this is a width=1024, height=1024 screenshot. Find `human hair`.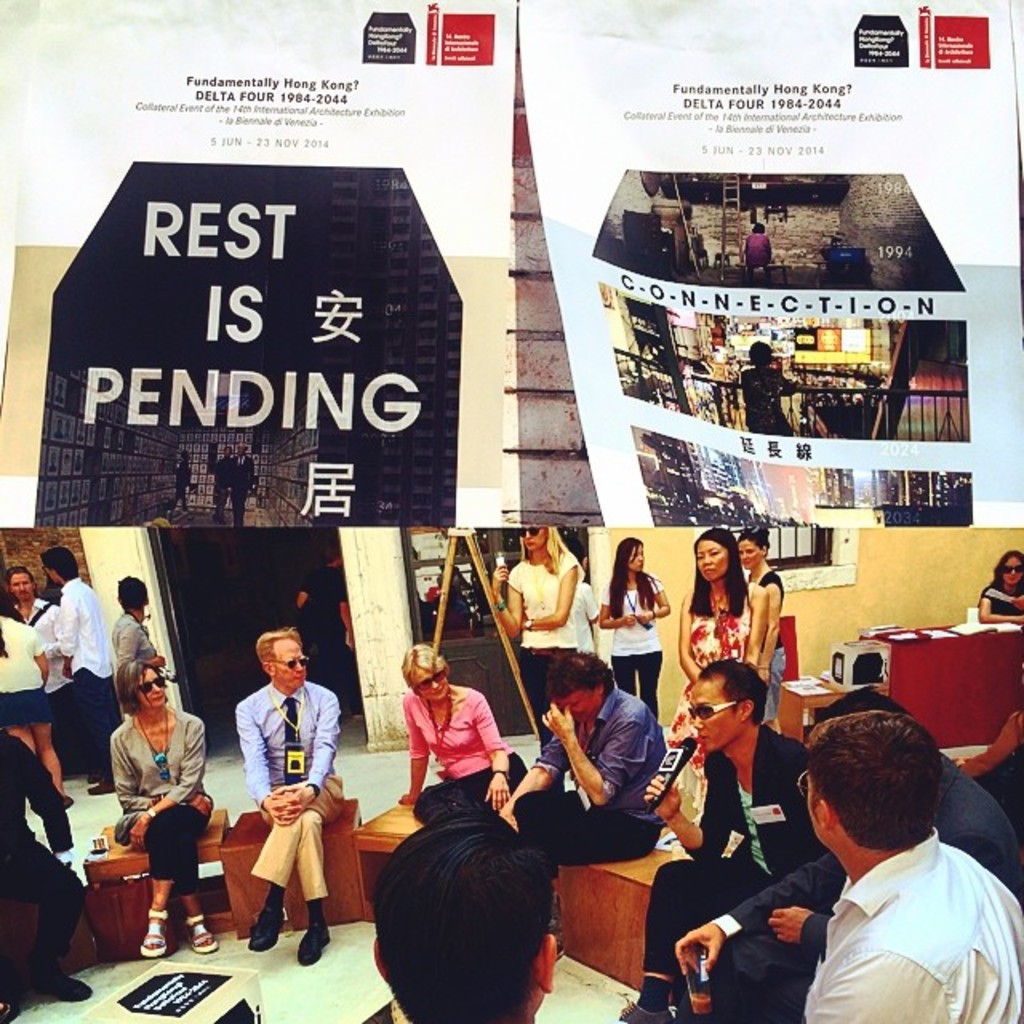
Bounding box: box=[115, 658, 170, 717].
